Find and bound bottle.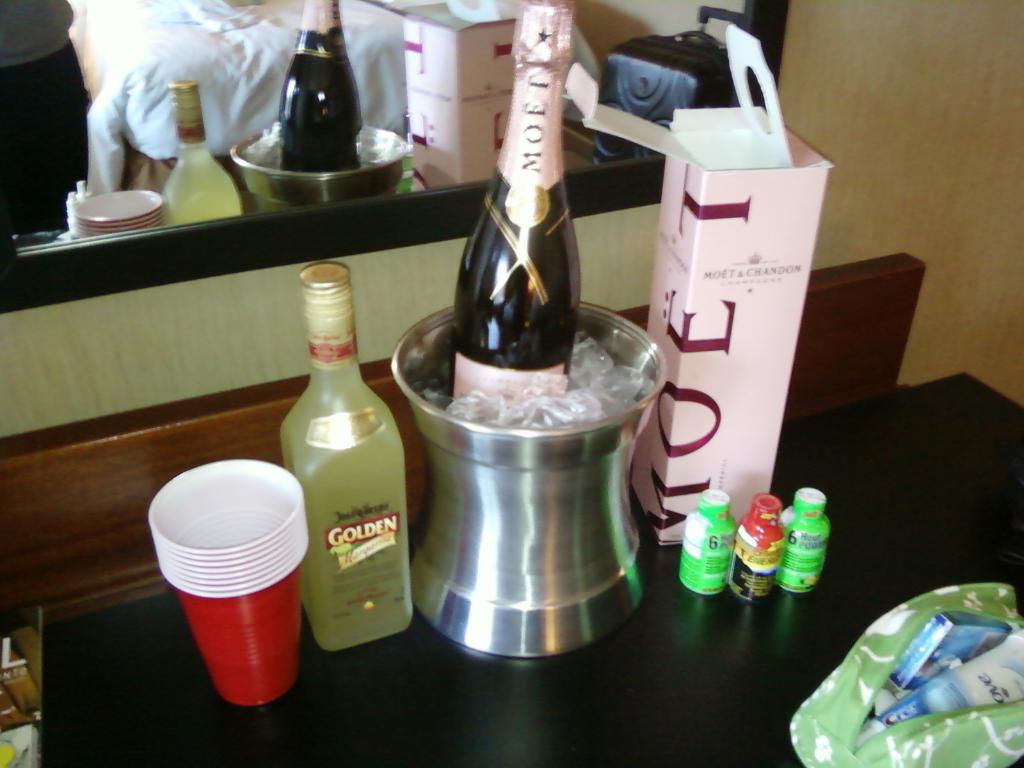
Bound: 268, 269, 408, 666.
